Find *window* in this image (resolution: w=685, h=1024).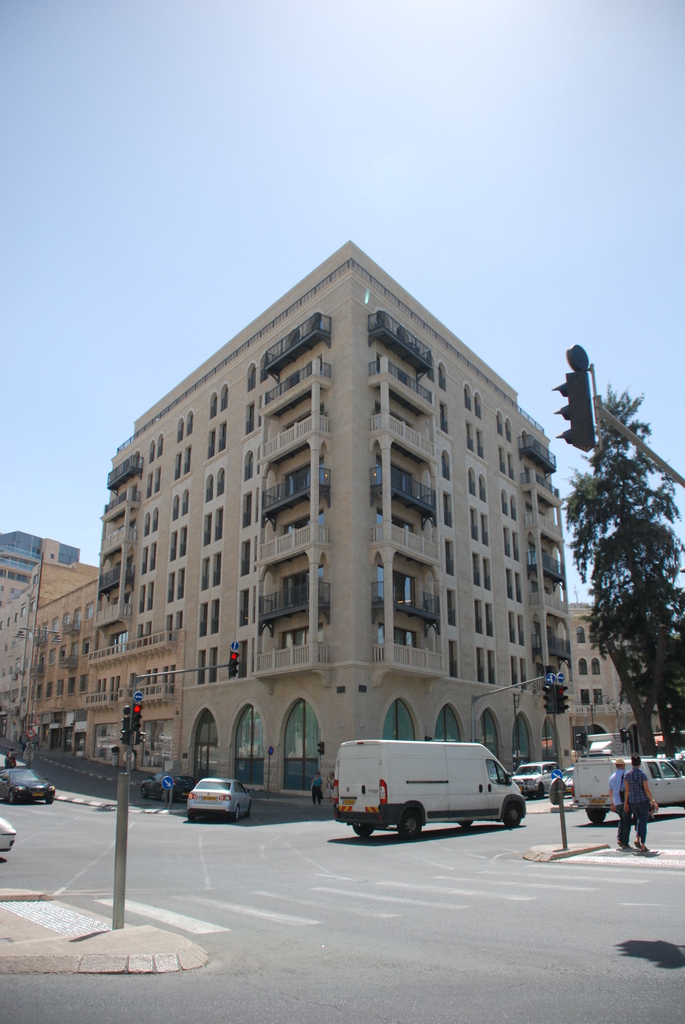
bbox(210, 552, 220, 586).
